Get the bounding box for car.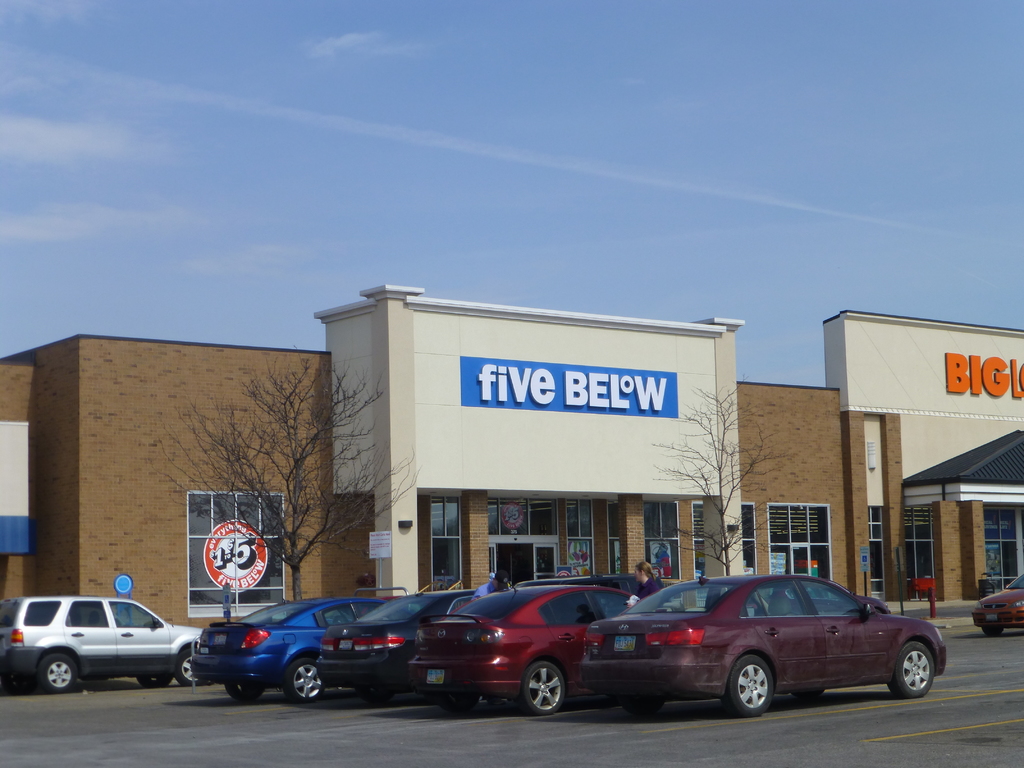
[x1=191, y1=601, x2=387, y2=705].
